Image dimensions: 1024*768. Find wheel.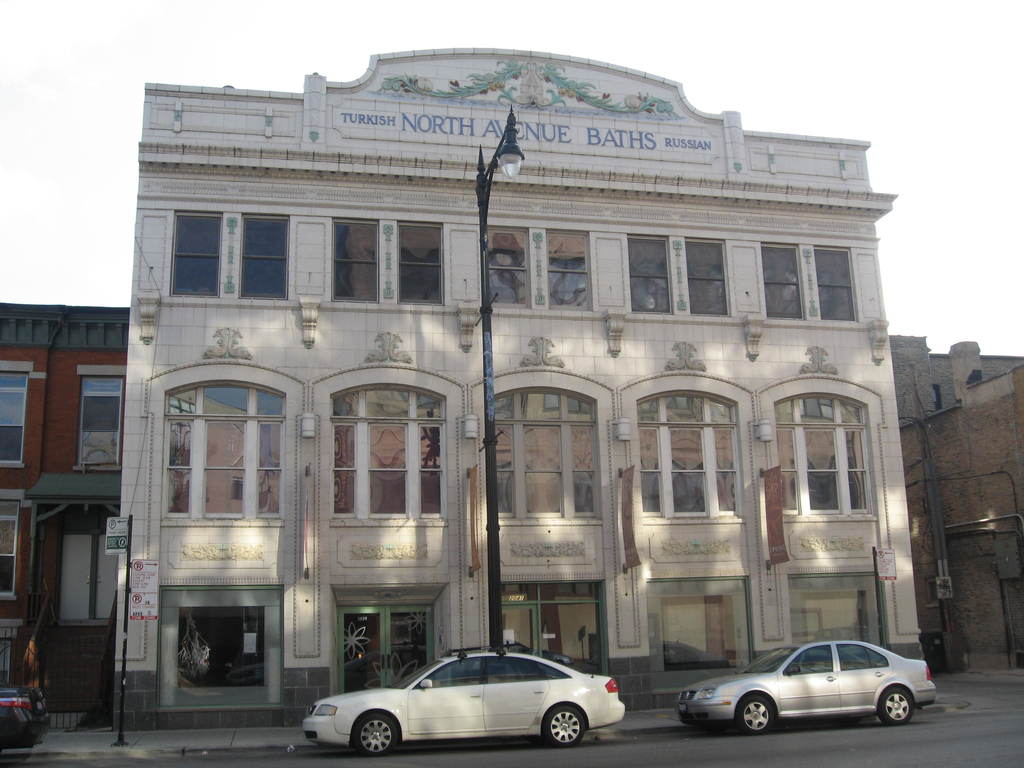
<bbox>878, 685, 915, 725</bbox>.
